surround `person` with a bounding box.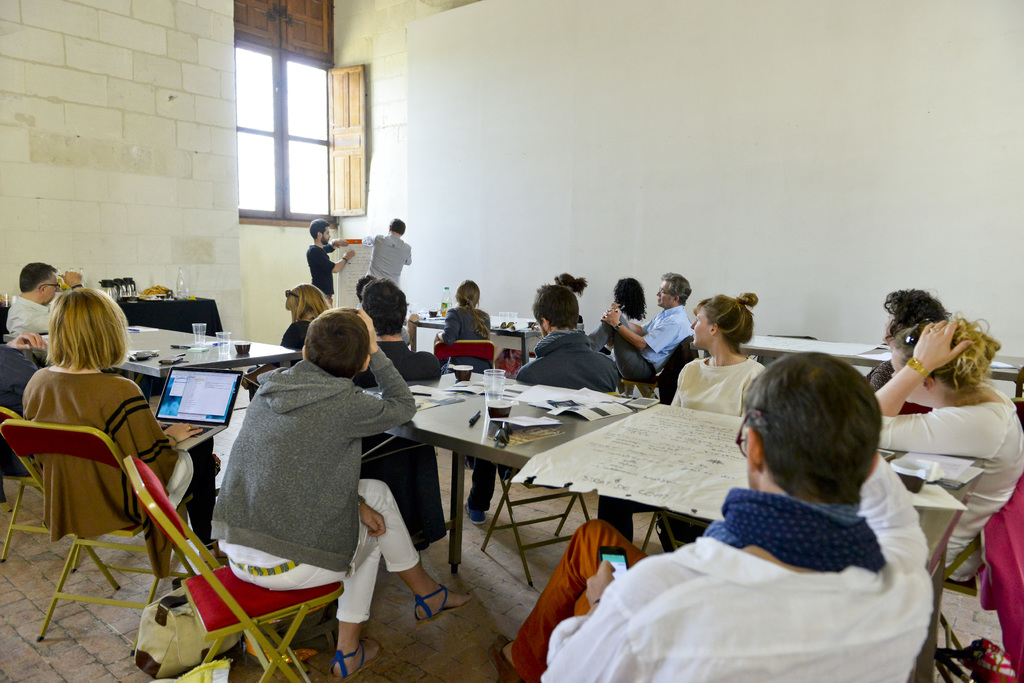
select_region(865, 287, 951, 412).
